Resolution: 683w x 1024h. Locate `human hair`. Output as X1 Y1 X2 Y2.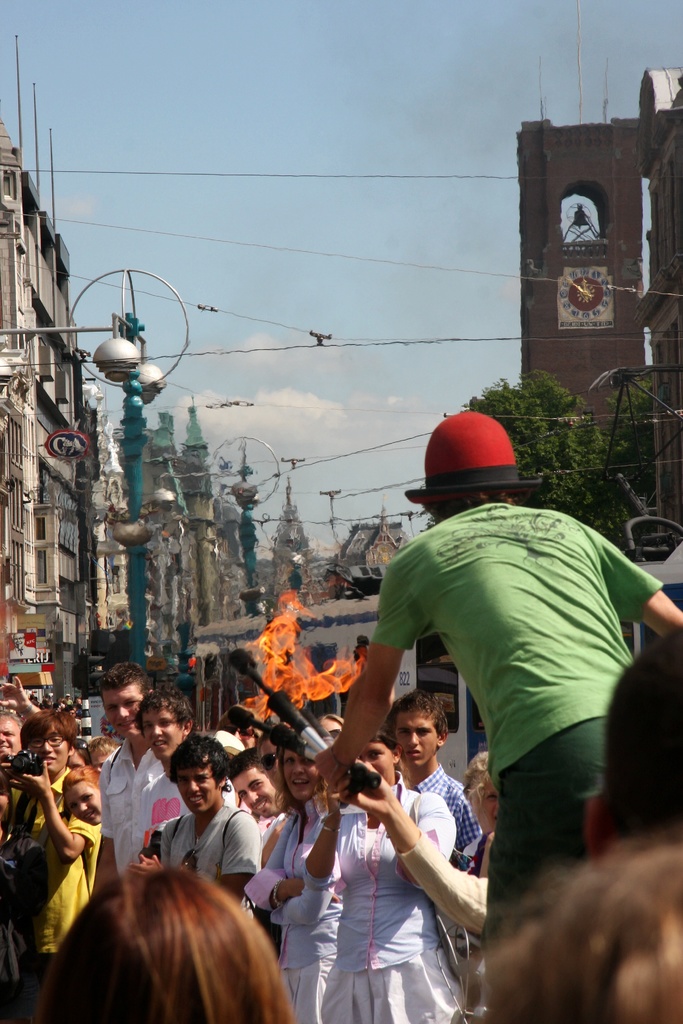
77 743 92 767.
